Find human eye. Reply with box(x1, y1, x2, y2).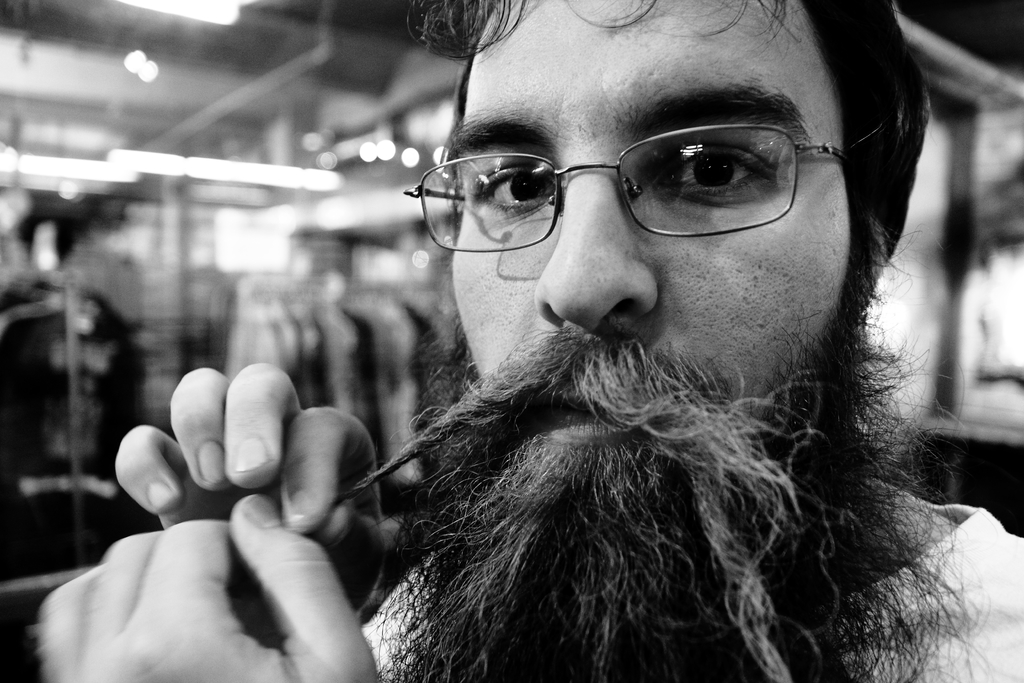
box(664, 142, 782, 210).
